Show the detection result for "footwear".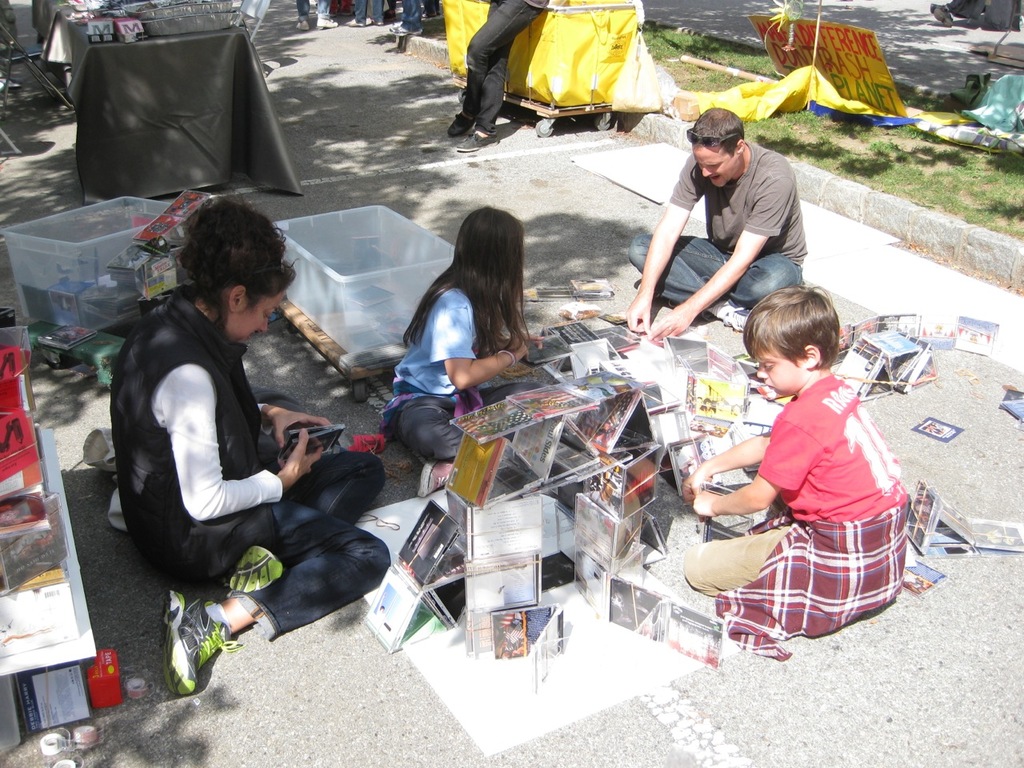
{"left": 314, "top": 10, "right": 338, "bottom": 25}.
